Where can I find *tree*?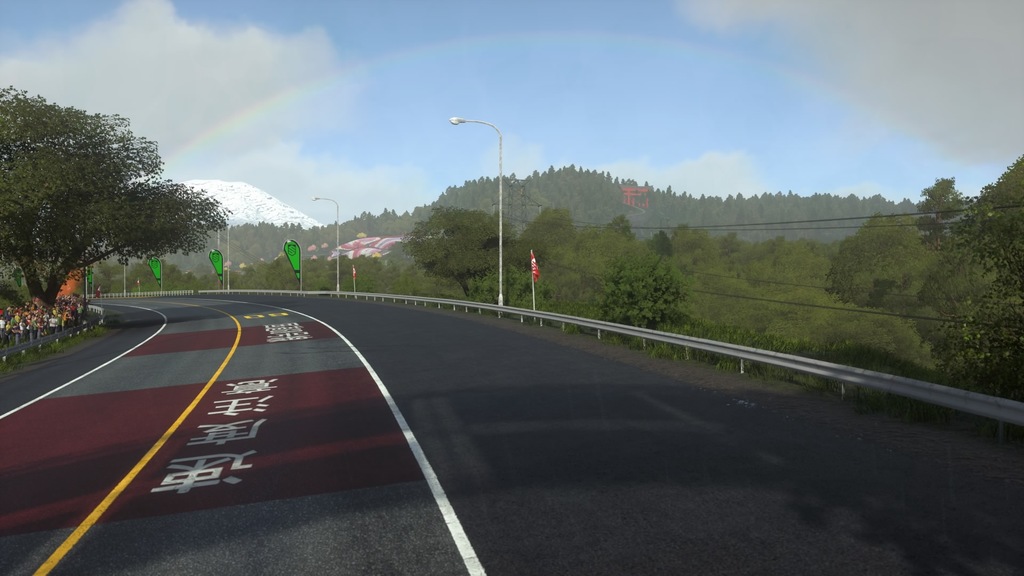
You can find it at bbox=[254, 259, 293, 296].
